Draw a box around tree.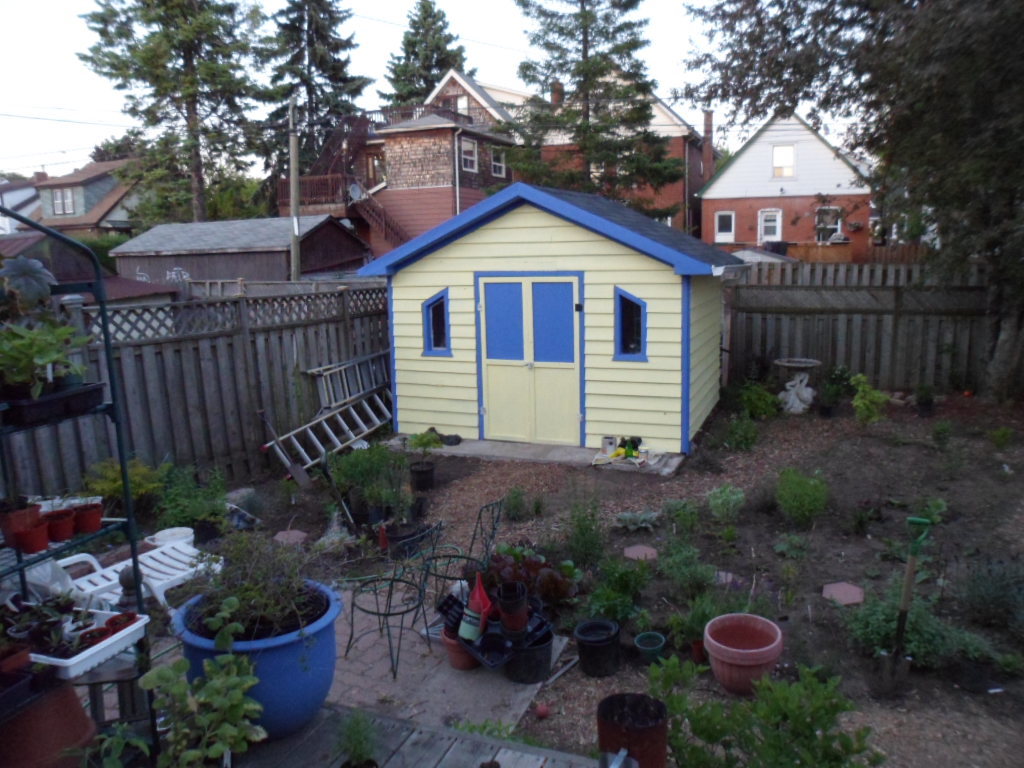
Rect(670, 0, 1023, 287).
